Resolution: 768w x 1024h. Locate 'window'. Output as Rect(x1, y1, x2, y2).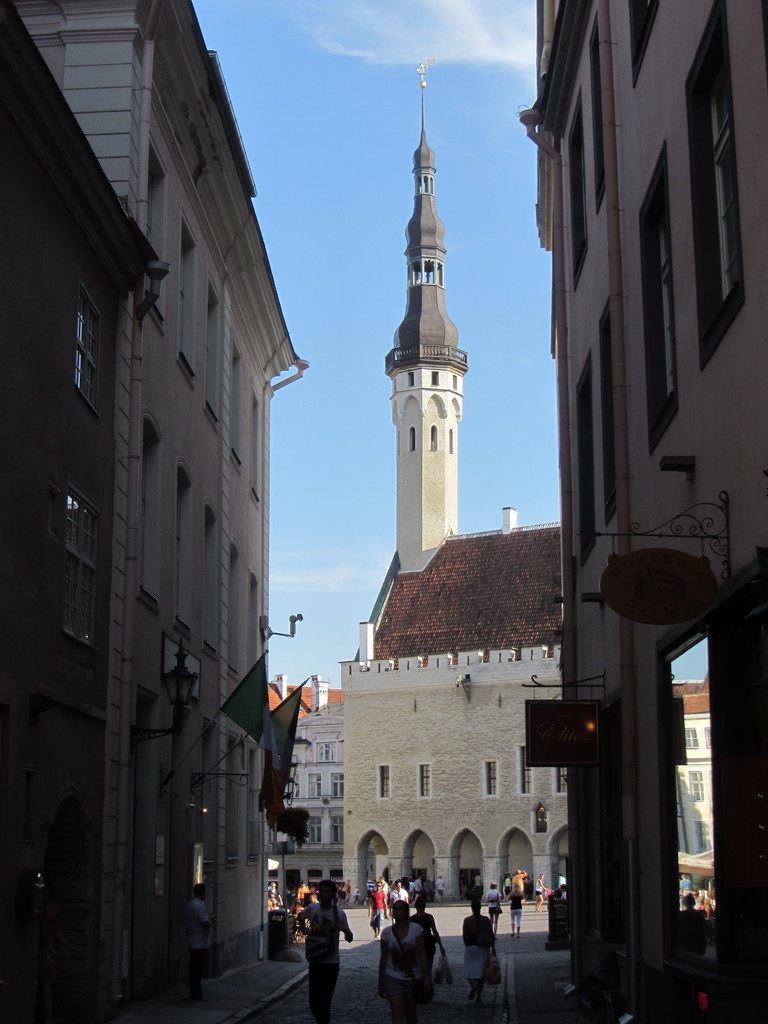
Rect(315, 740, 338, 763).
